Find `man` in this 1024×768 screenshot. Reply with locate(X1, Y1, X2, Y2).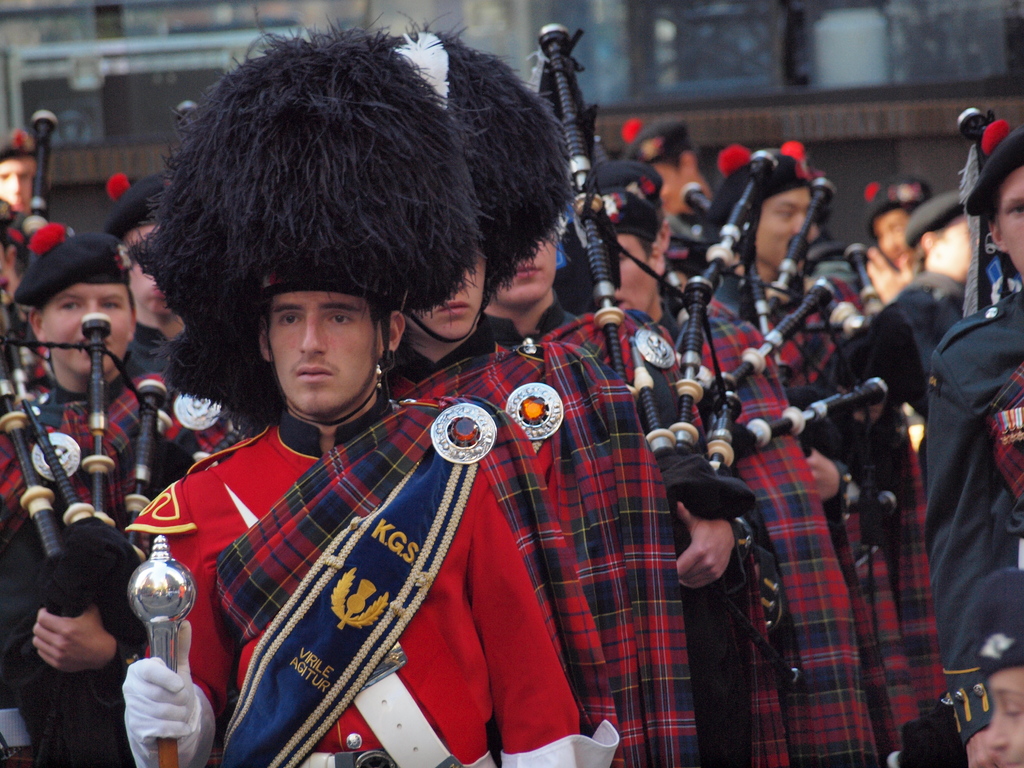
locate(0, 228, 197, 767).
